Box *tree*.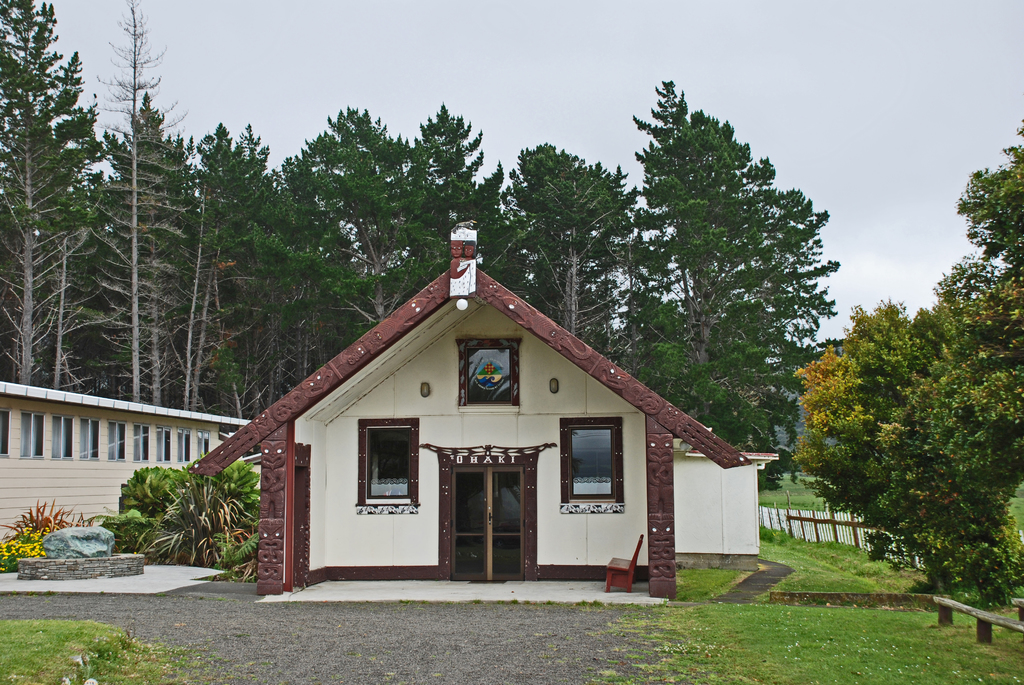
(796,162,1014,649).
